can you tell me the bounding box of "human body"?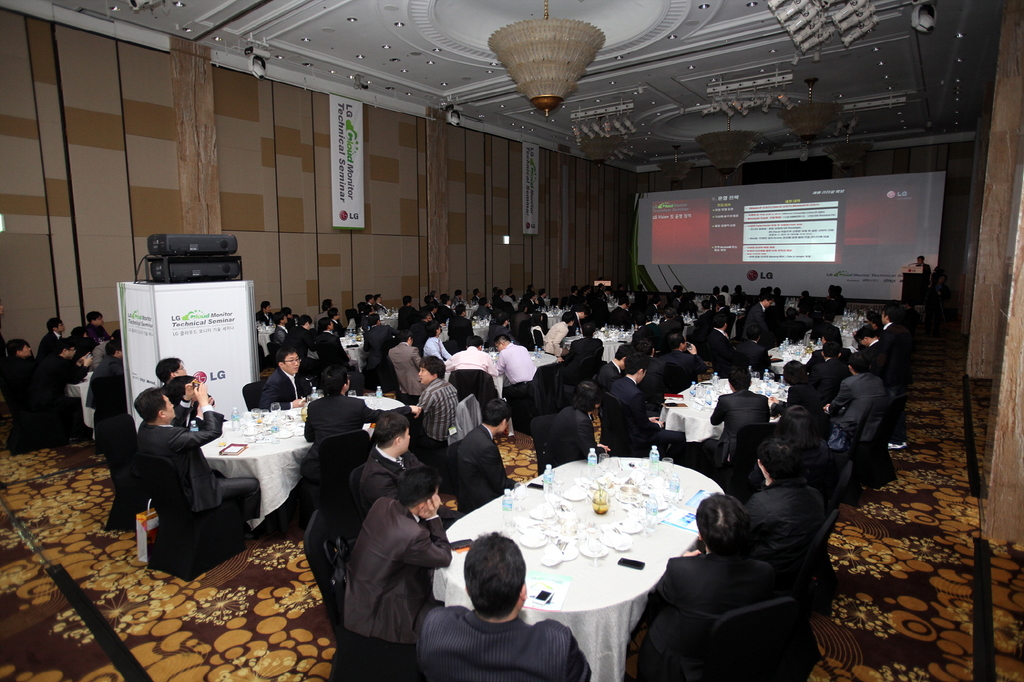
430 291 450 329.
